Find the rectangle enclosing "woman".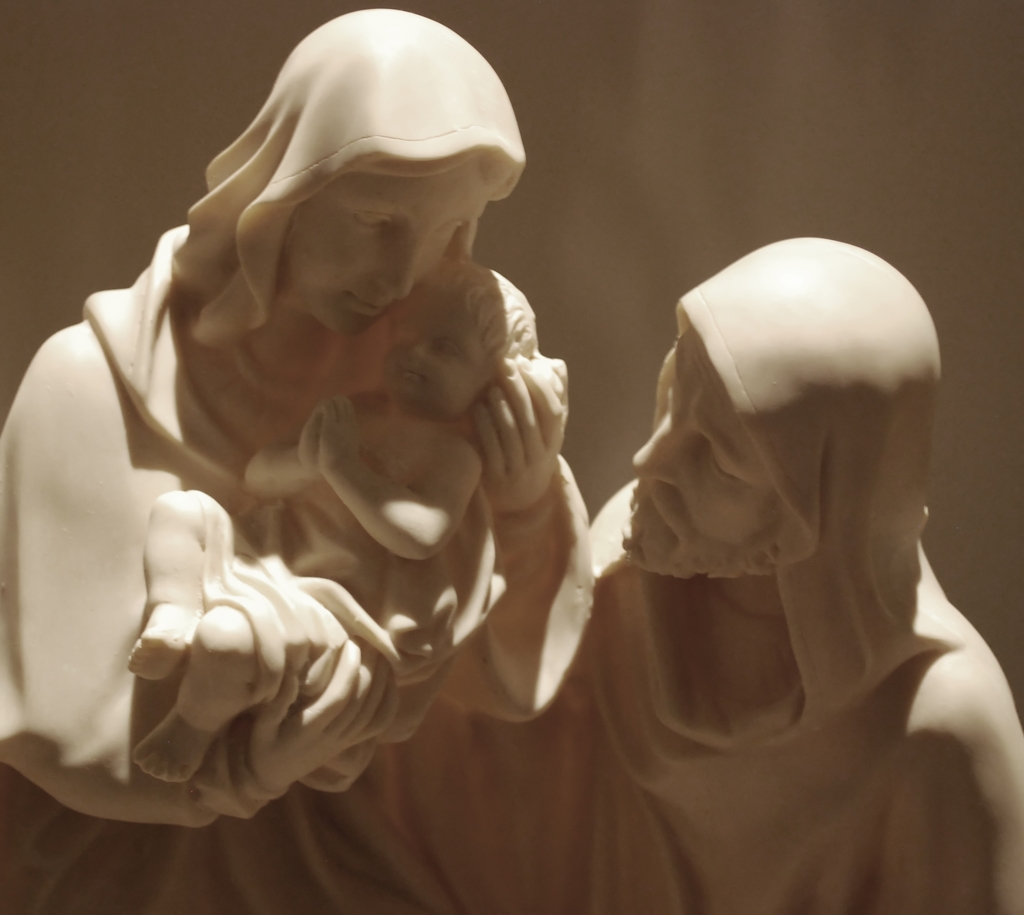
[0, 0, 610, 909].
